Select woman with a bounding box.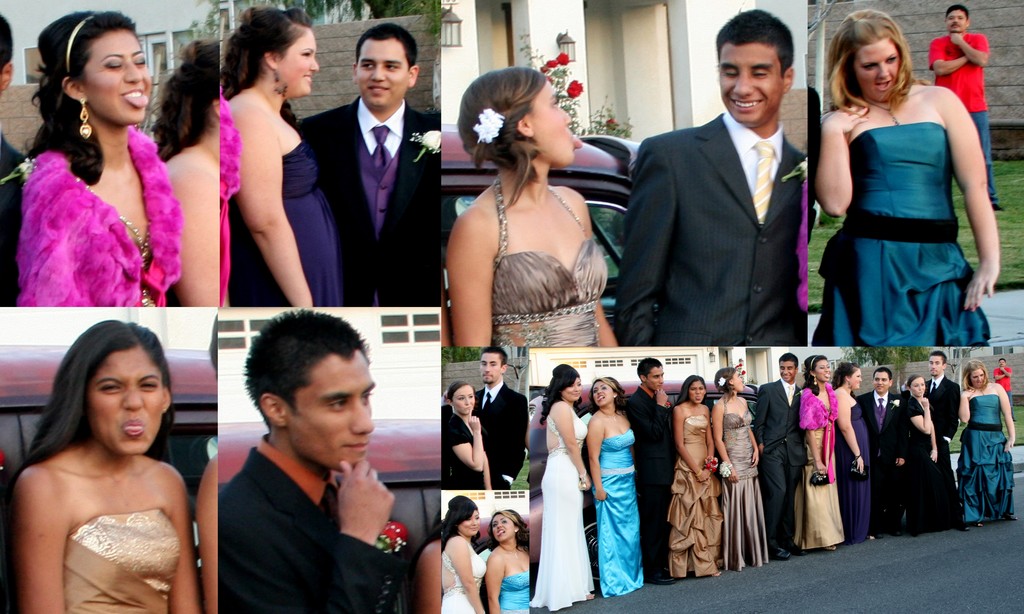
Rect(14, 5, 175, 313).
